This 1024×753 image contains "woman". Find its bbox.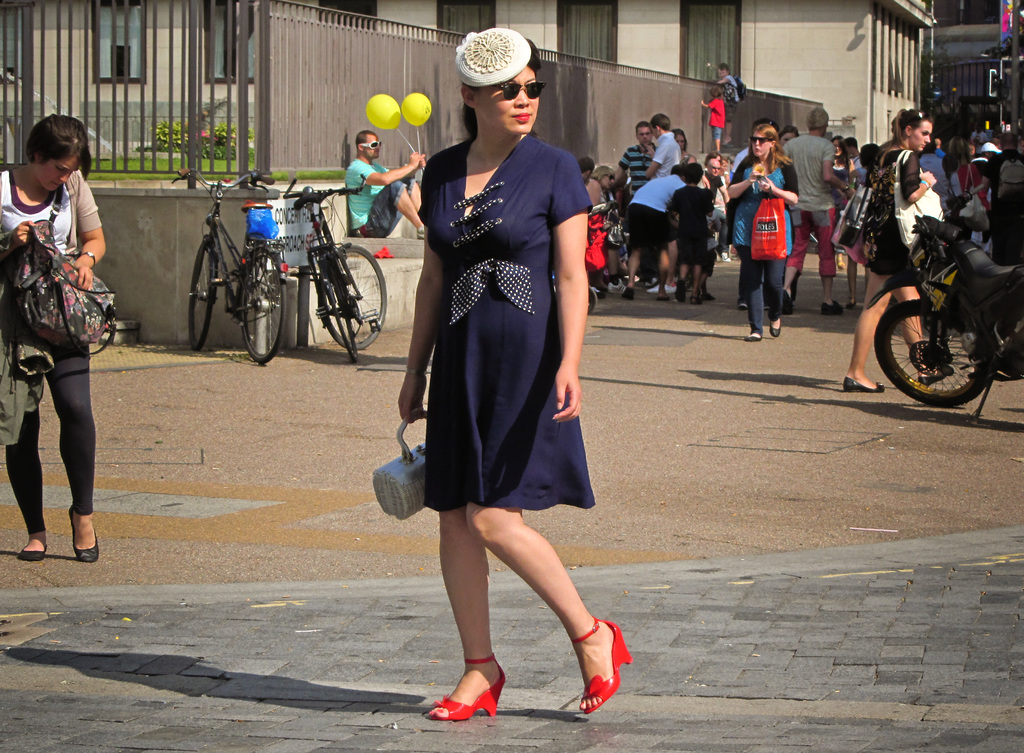
pyautogui.locateOnScreen(410, 74, 627, 684).
